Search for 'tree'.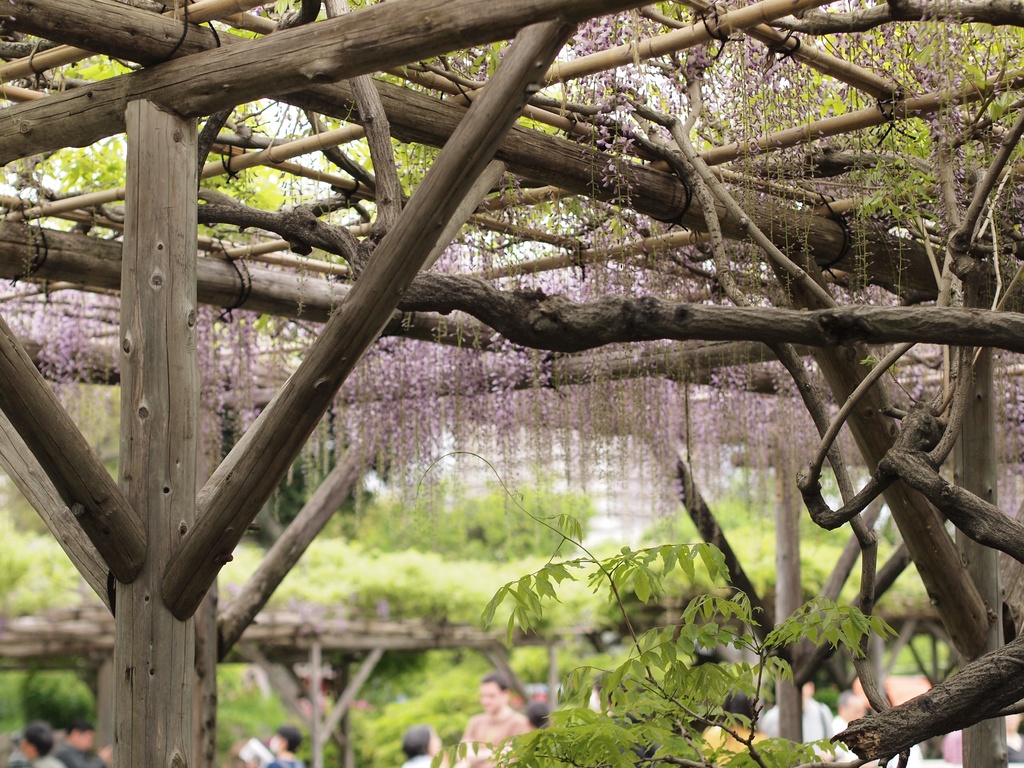
Found at <region>31, 0, 1023, 767</region>.
